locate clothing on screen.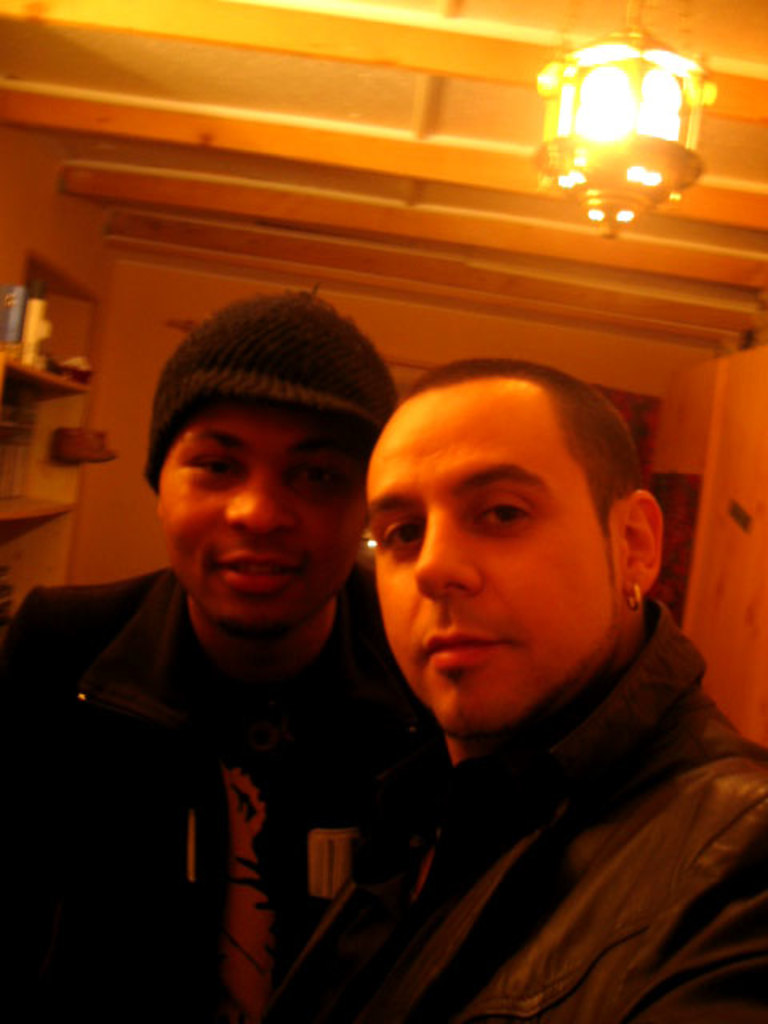
On screen at box(261, 581, 766, 1022).
